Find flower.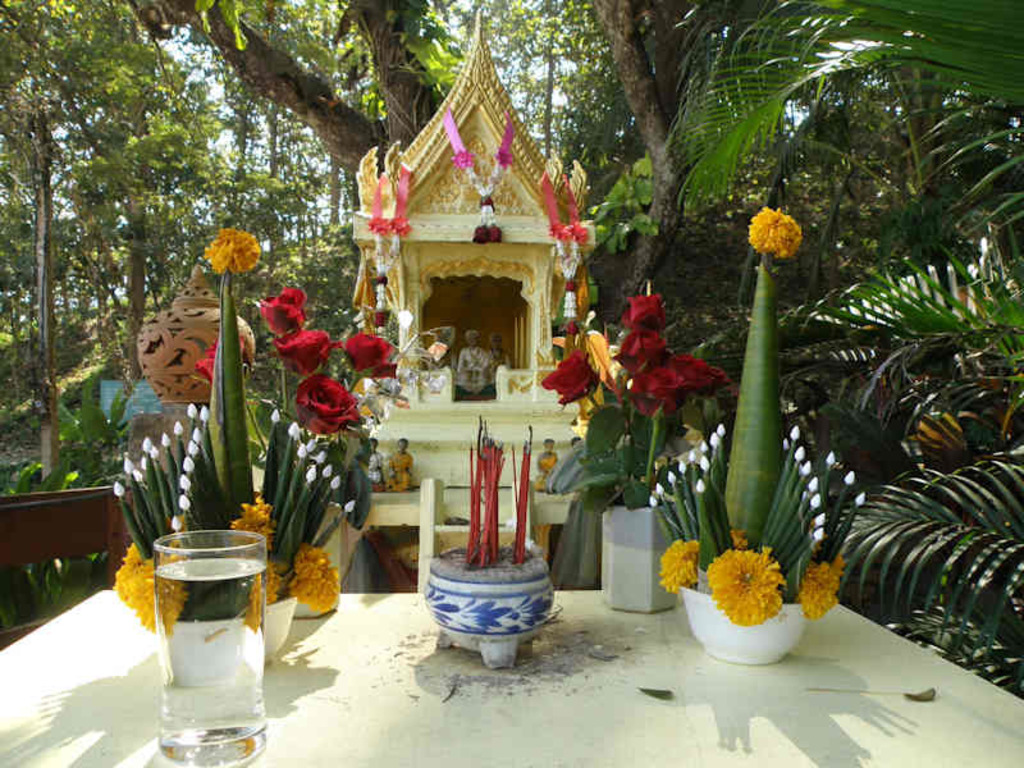
Rect(429, 338, 449, 360).
